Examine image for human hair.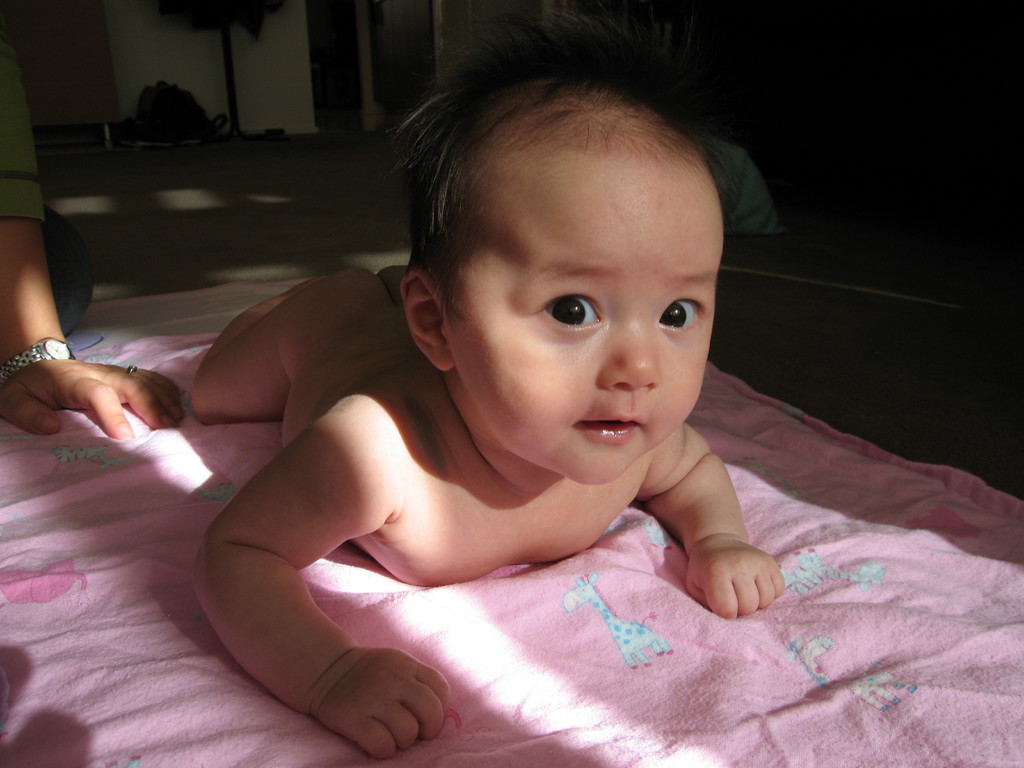
Examination result: bbox=[355, 50, 717, 388].
